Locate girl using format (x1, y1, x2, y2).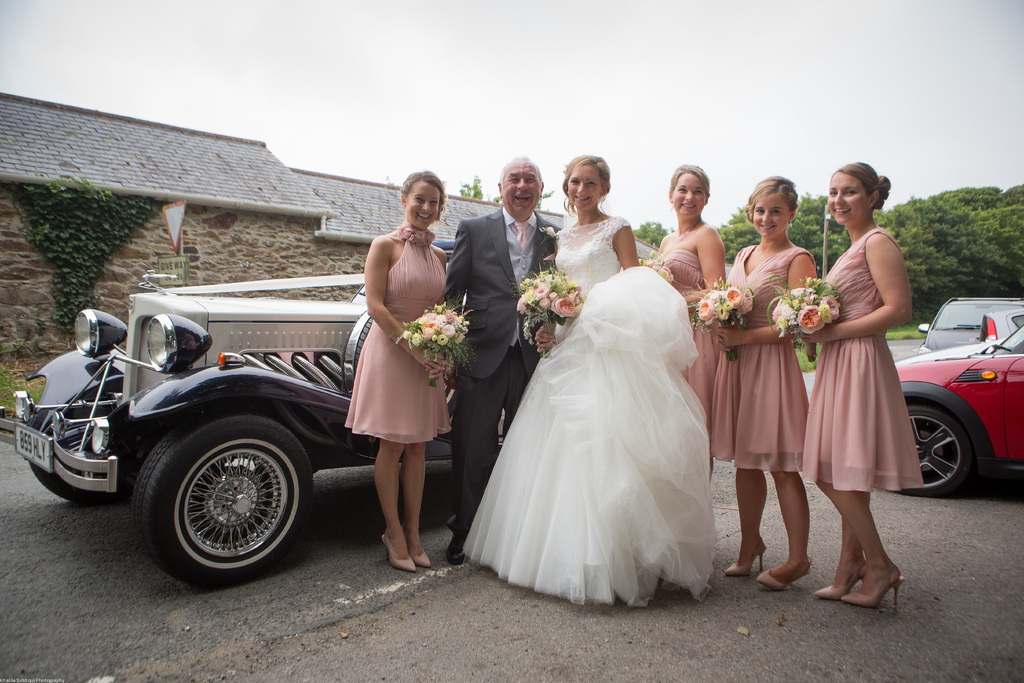
(803, 163, 922, 613).
